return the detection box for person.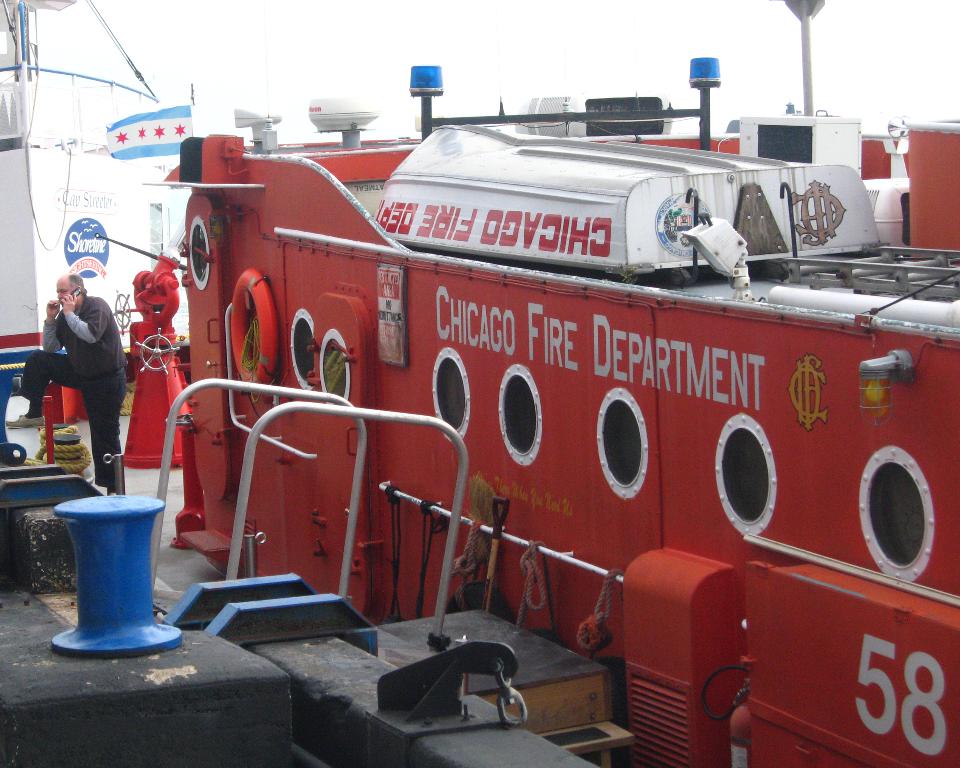
[24,266,118,488].
